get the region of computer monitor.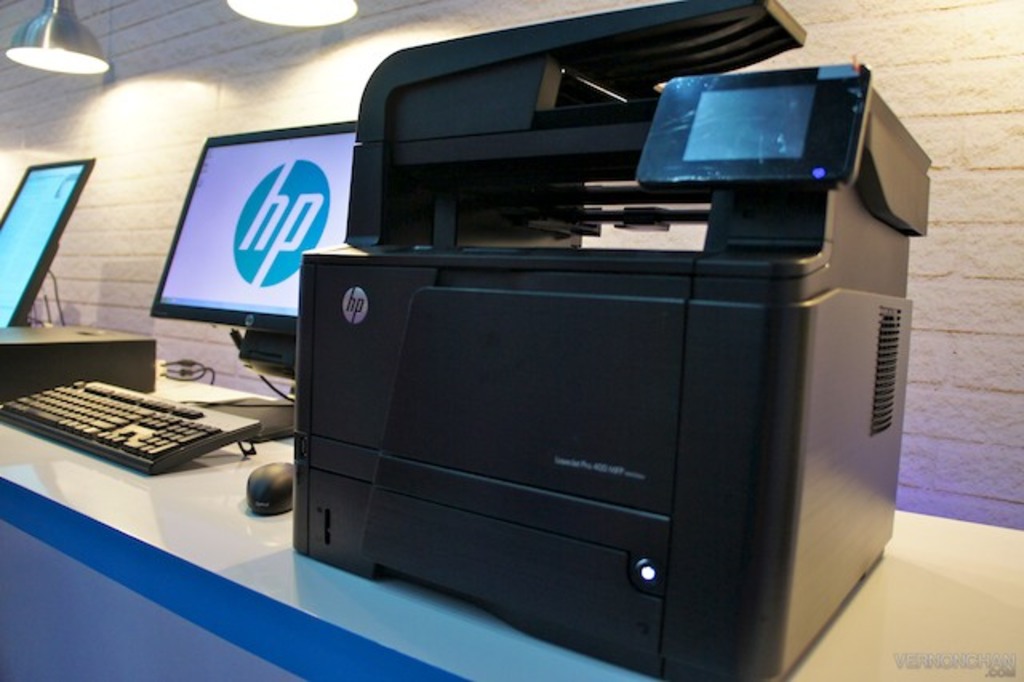
box(142, 112, 346, 370).
